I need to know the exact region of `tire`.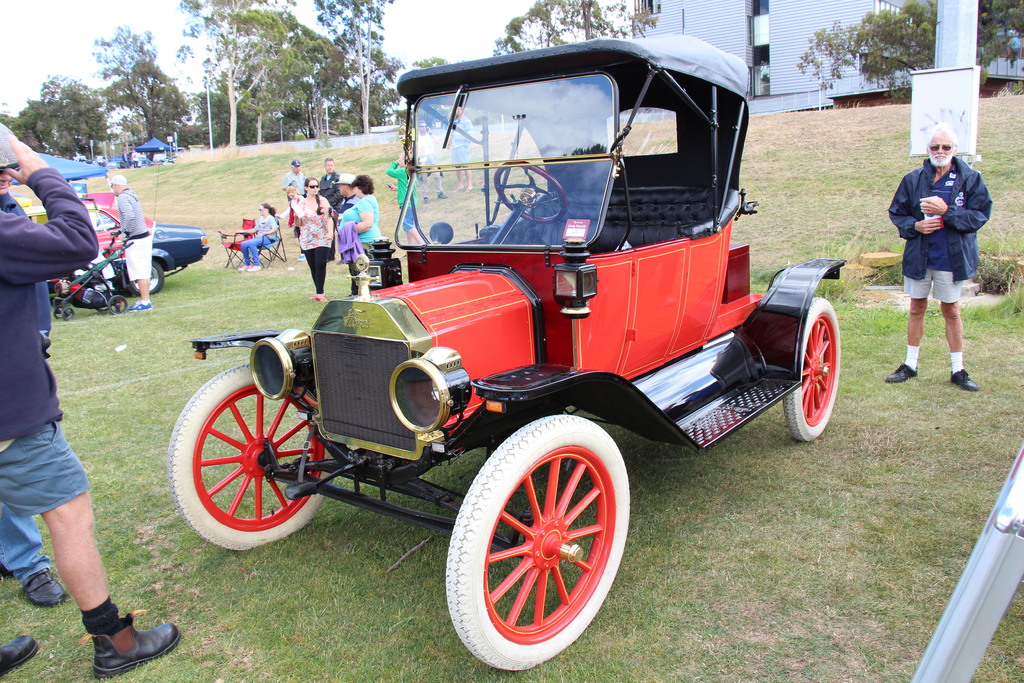
Region: Rect(440, 408, 635, 676).
